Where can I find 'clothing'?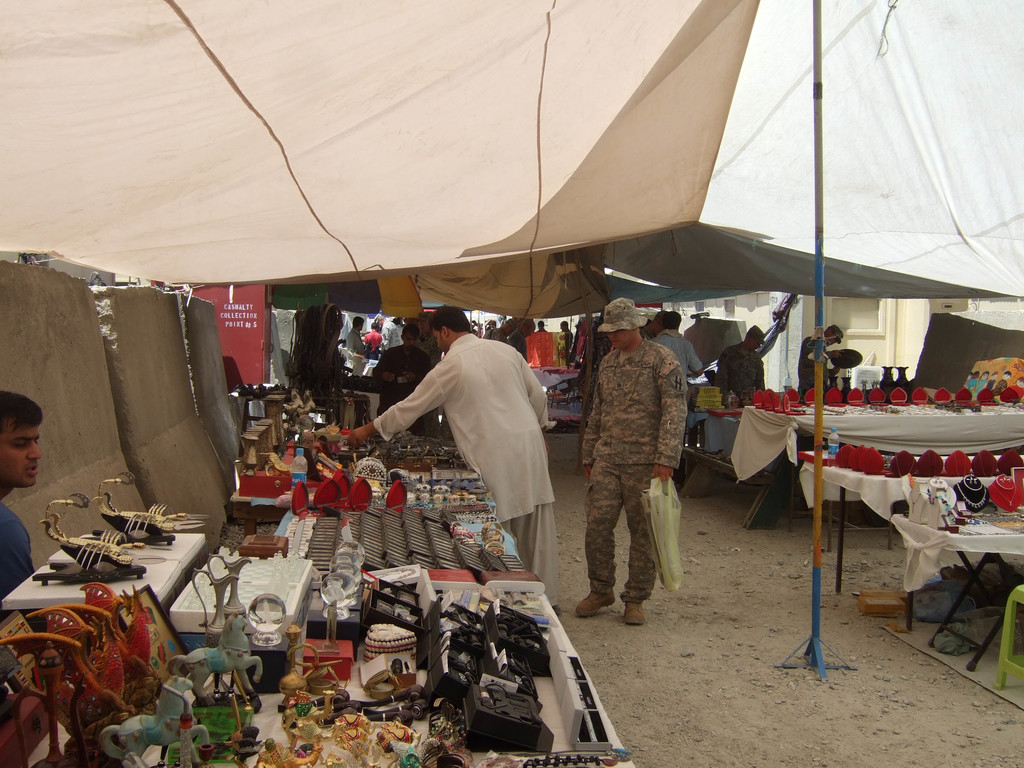
You can find it at (left=505, top=327, right=528, bottom=362).
